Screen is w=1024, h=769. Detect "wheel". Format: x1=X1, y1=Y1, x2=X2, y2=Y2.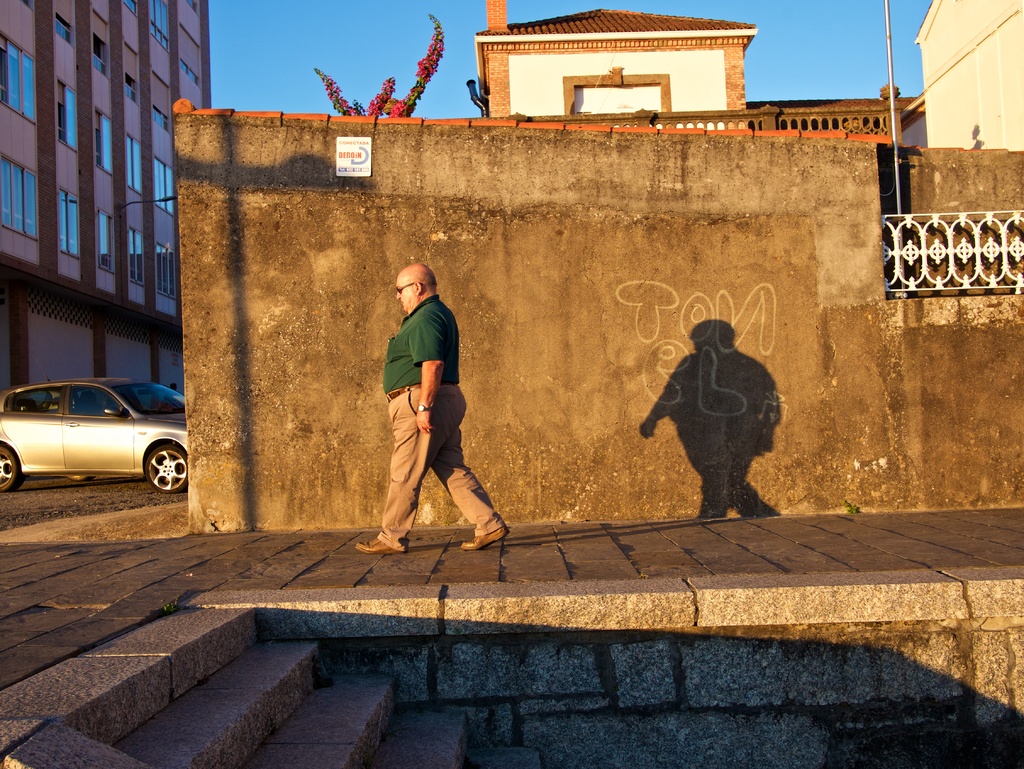
x1=143, y1=442, x2=191, y2=494.
